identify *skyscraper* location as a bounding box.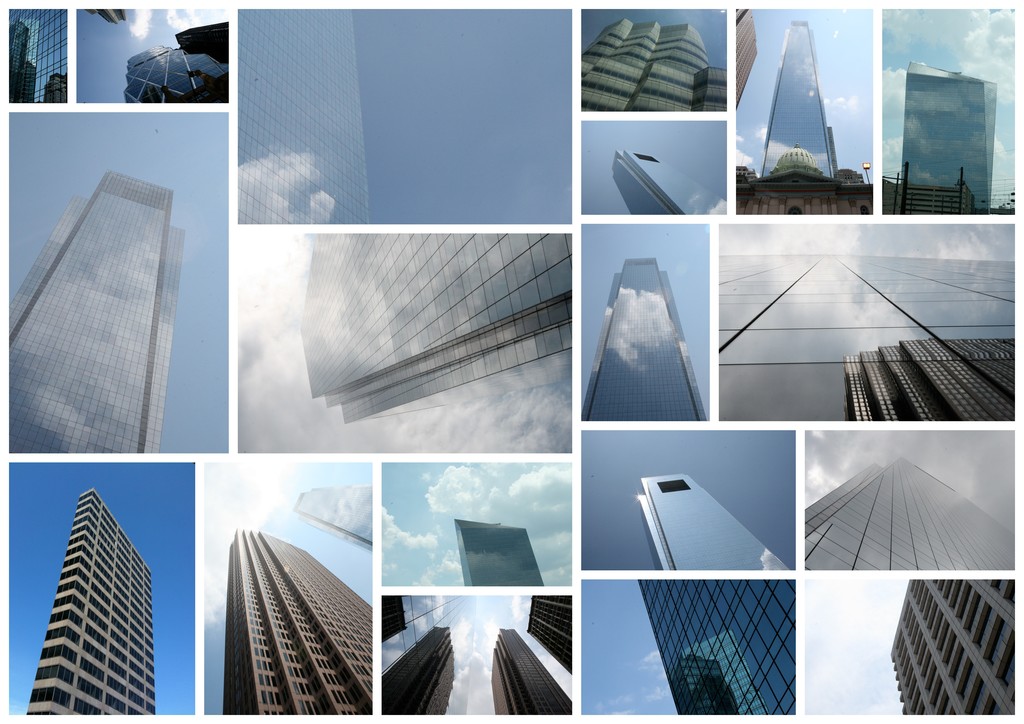
region(376, 586, 412, 656).
